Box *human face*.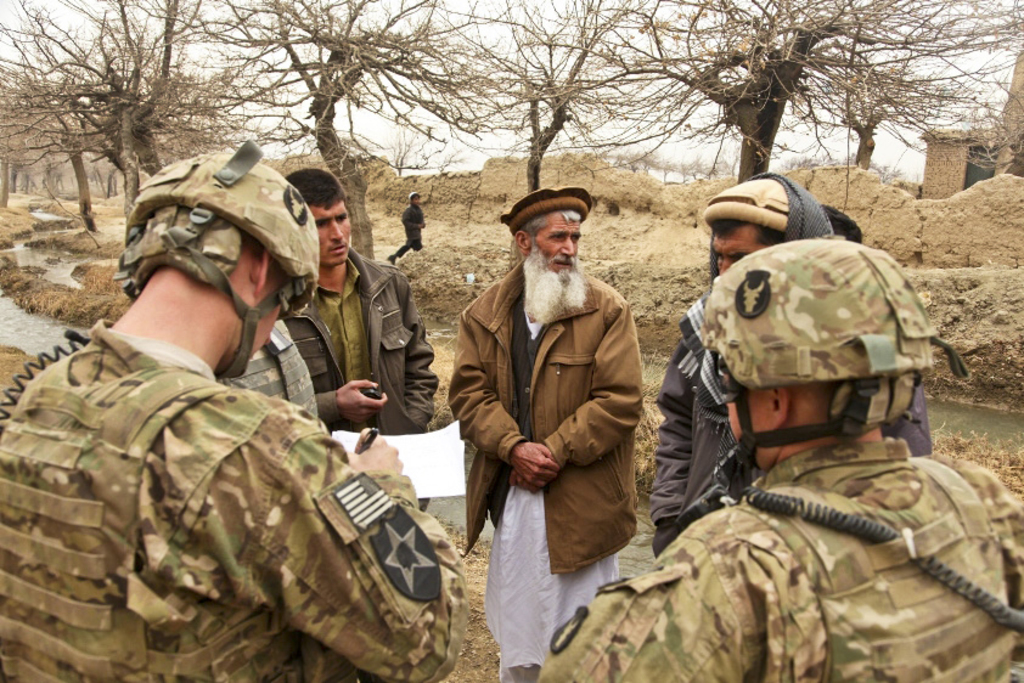
x1=735 y1=383 x2=770 y2=463.
